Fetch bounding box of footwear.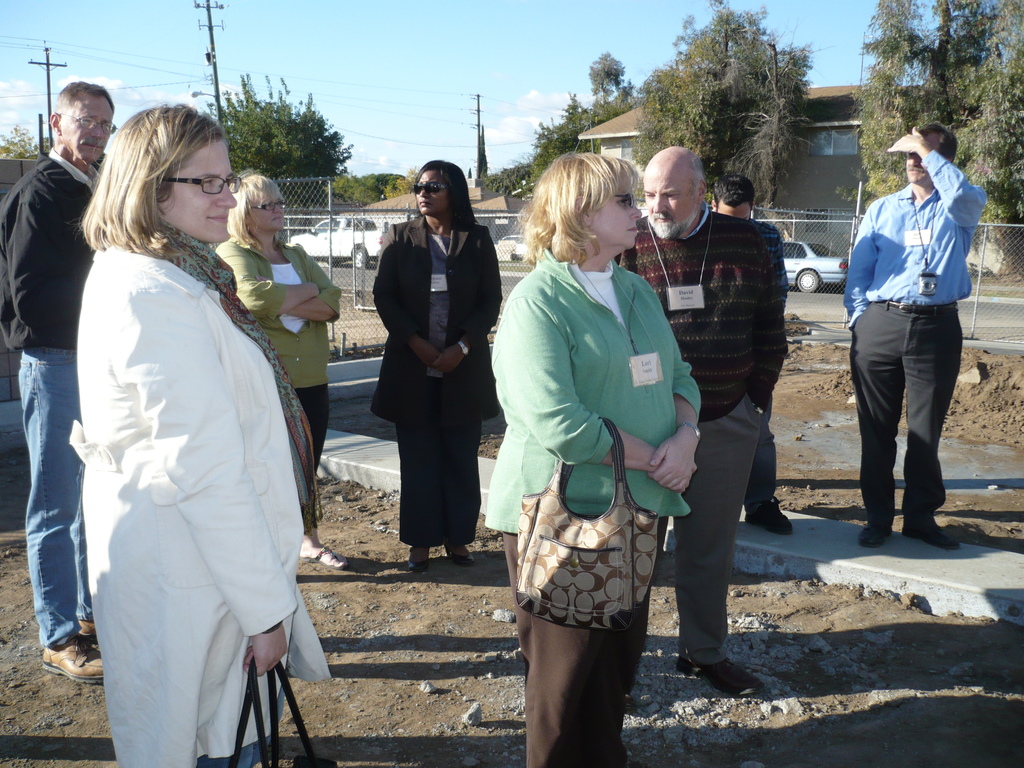
Bbox: bbox=(408, 544, 430, 575).
